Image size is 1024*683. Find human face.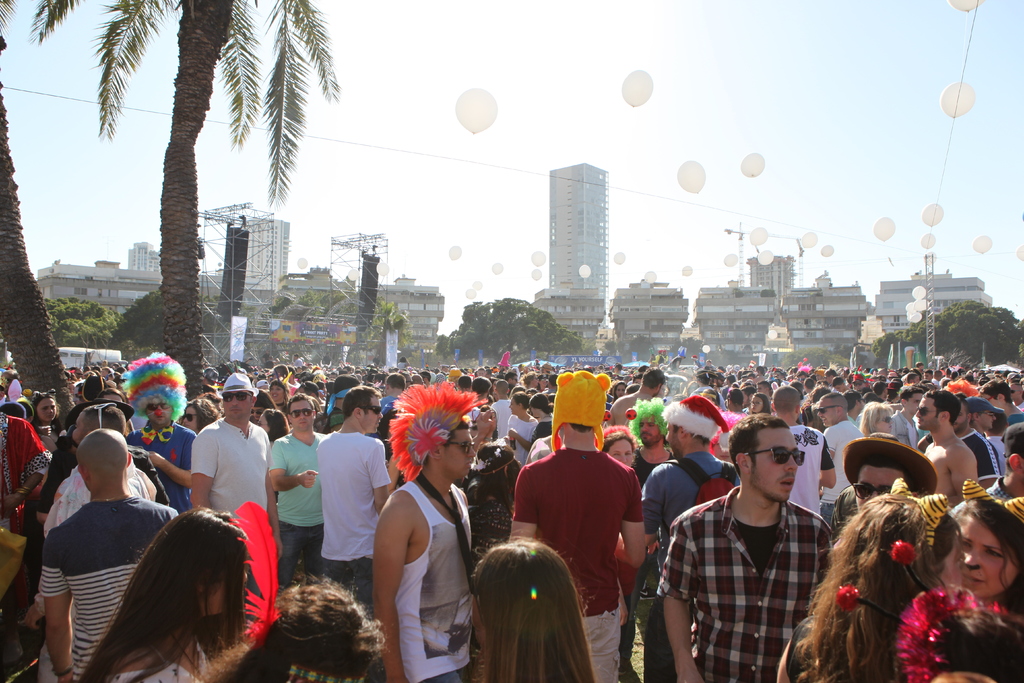
{"left": 665, "top": 422, "right": 680, "bottom": 457}.
